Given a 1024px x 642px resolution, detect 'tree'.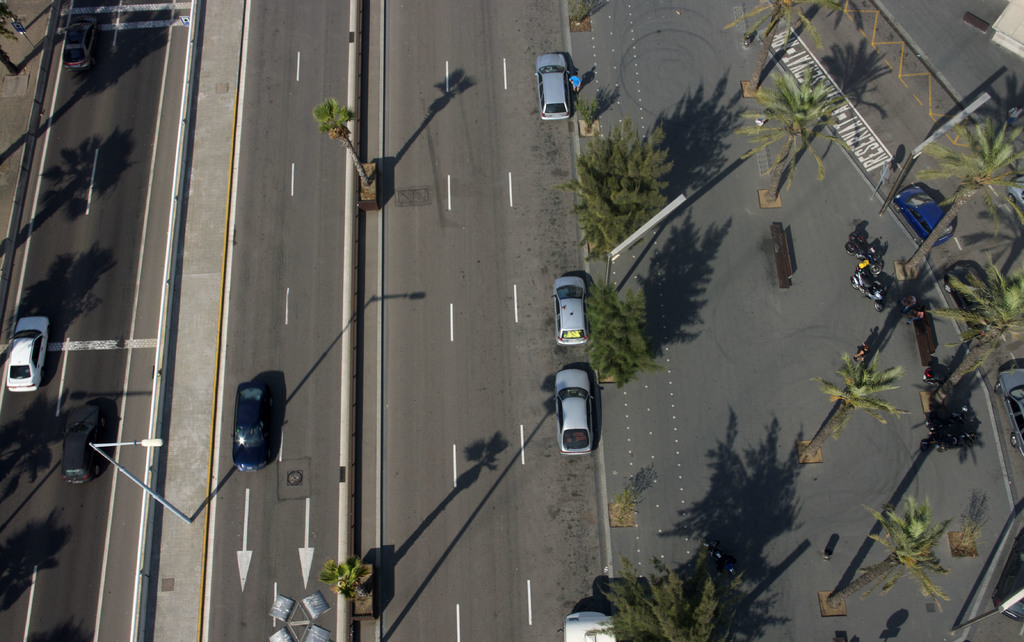
[723,0,839,93].
